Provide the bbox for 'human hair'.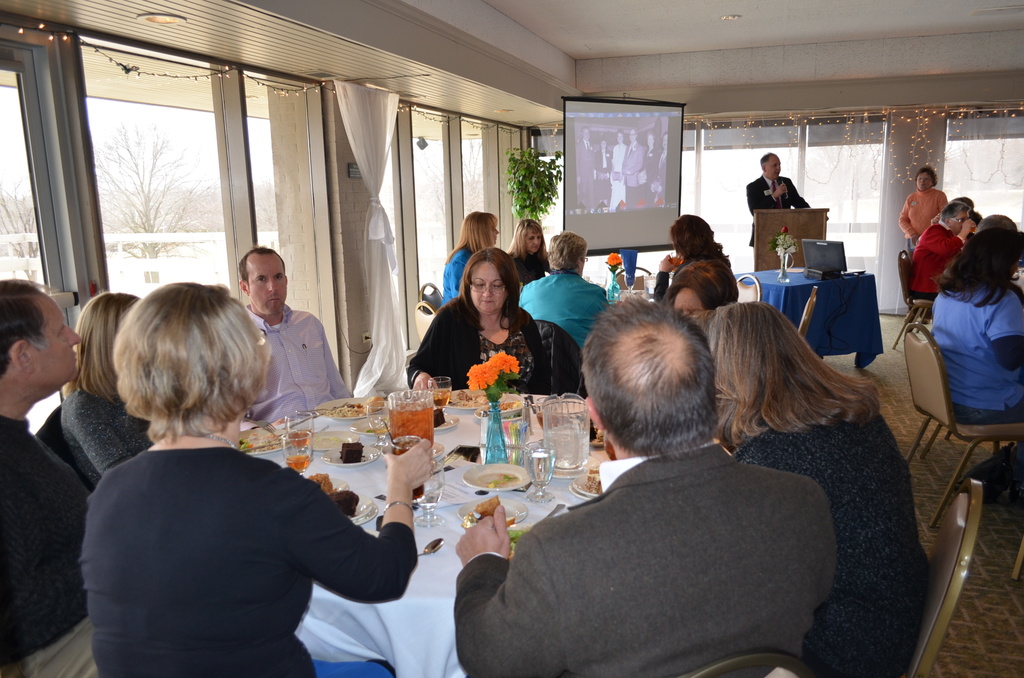
<region>0, 279, 52, 380</region>.
